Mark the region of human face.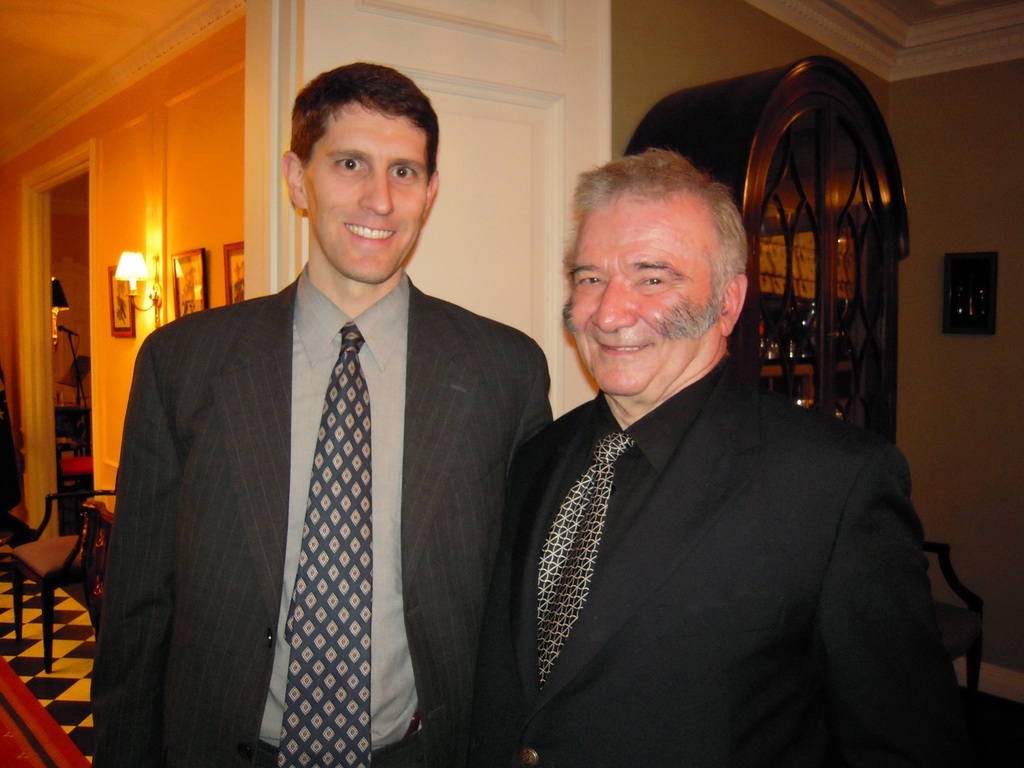
Region: region(306, 116, 426, 282).
